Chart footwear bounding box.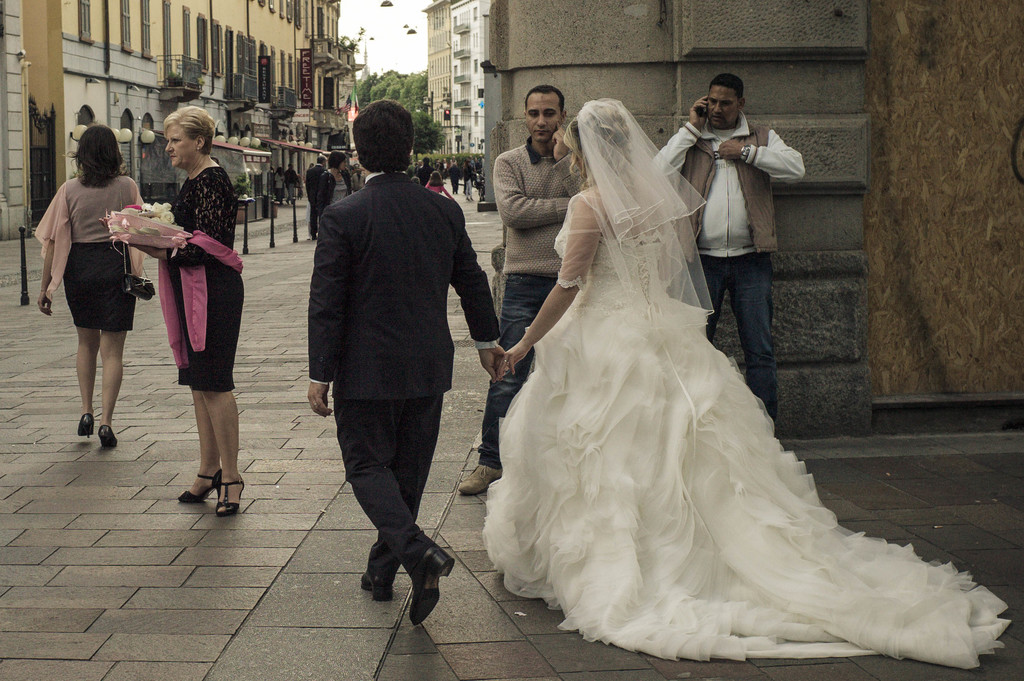
Charted: (left=459, top=465, right=509, bottom=498).
